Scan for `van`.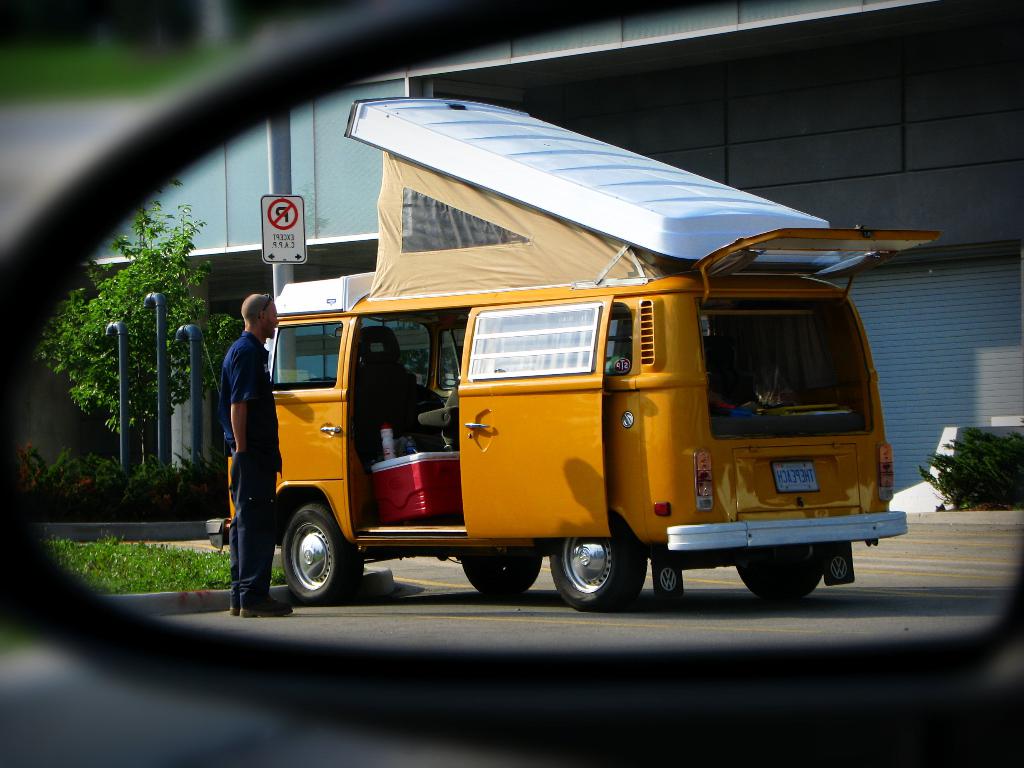
Scan result: x1=202 y1=92 x2=945 y2=609.
